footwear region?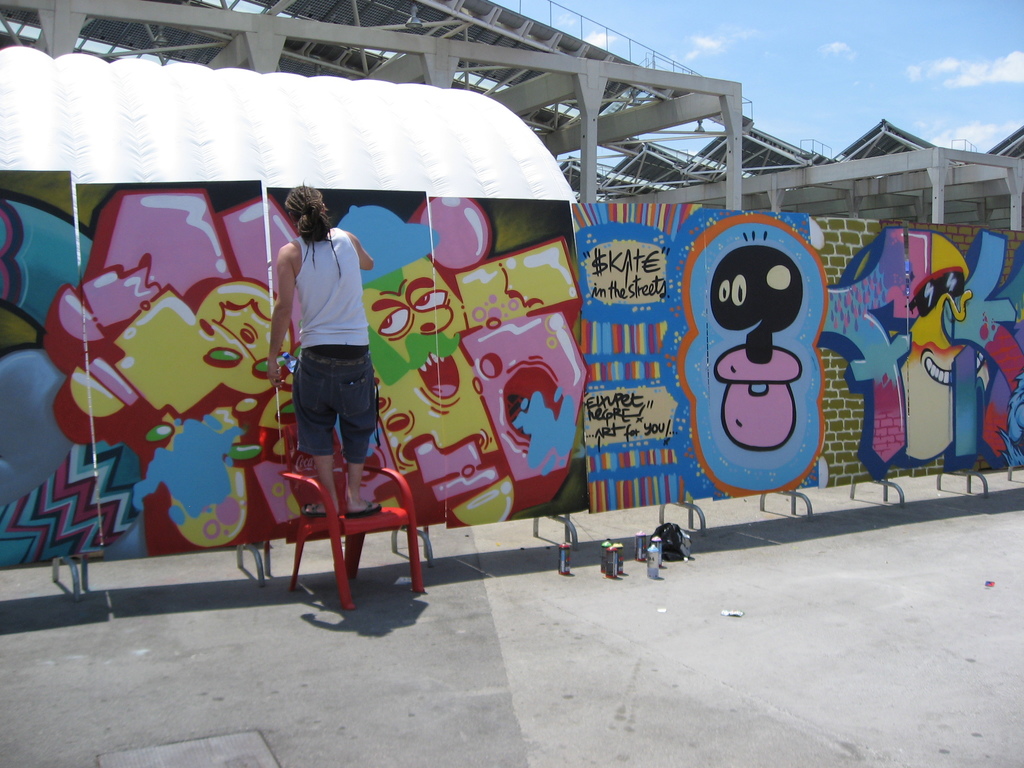
[left=345, top=502, right=383, bottom=518]
